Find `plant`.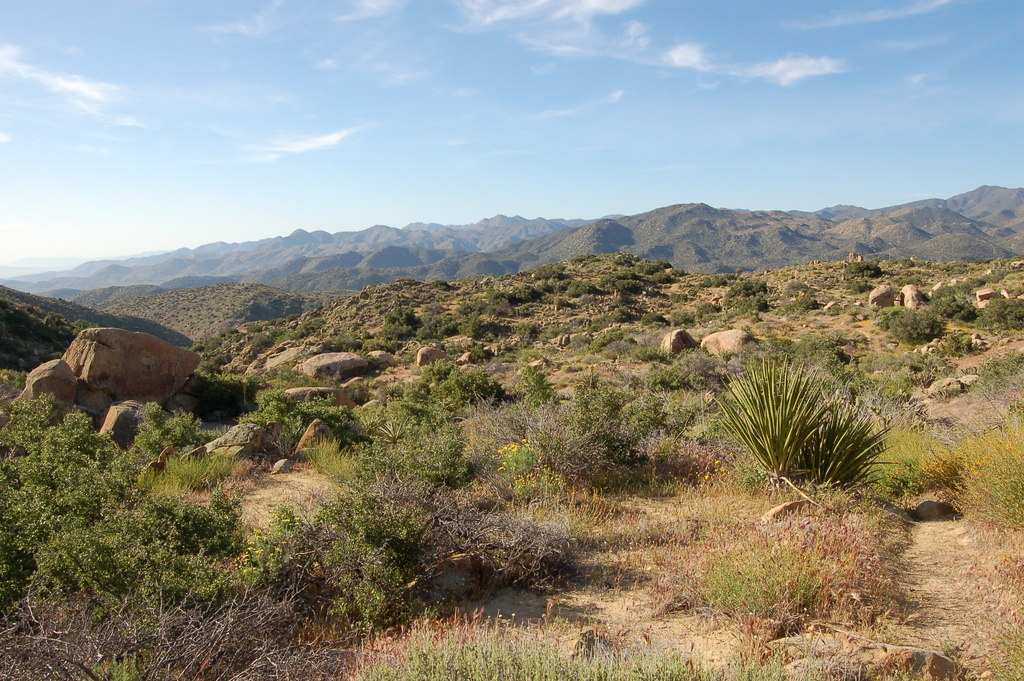
491:435:568:523.
